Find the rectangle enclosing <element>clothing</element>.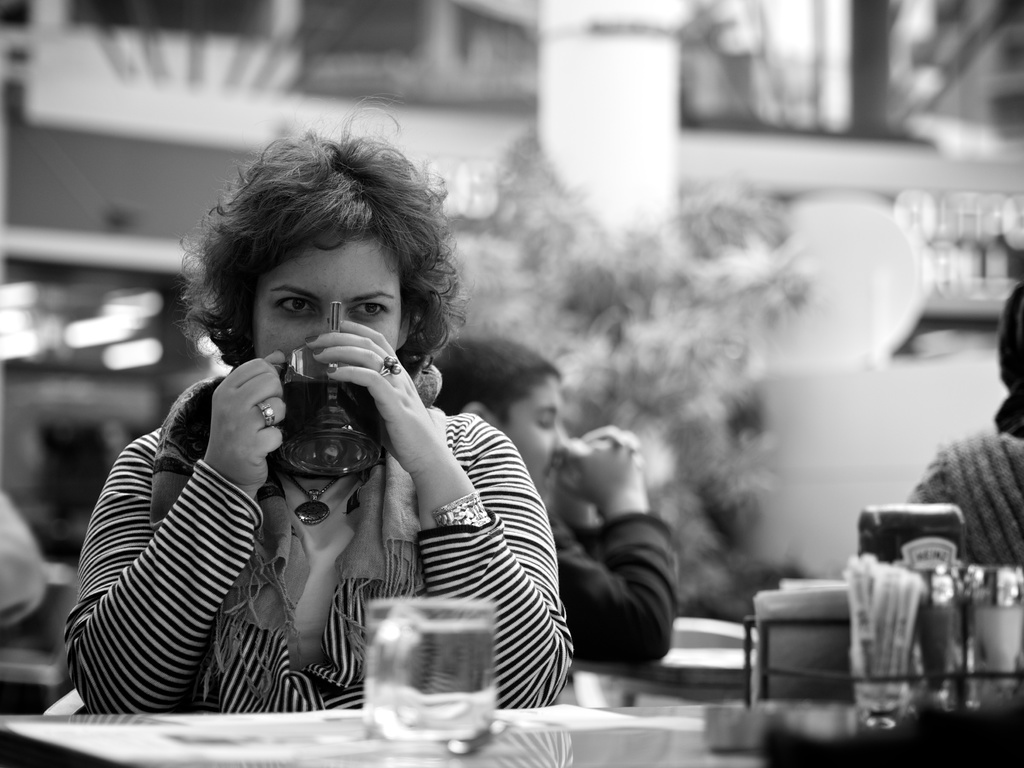
detection(904, 433, 1023, 569).
